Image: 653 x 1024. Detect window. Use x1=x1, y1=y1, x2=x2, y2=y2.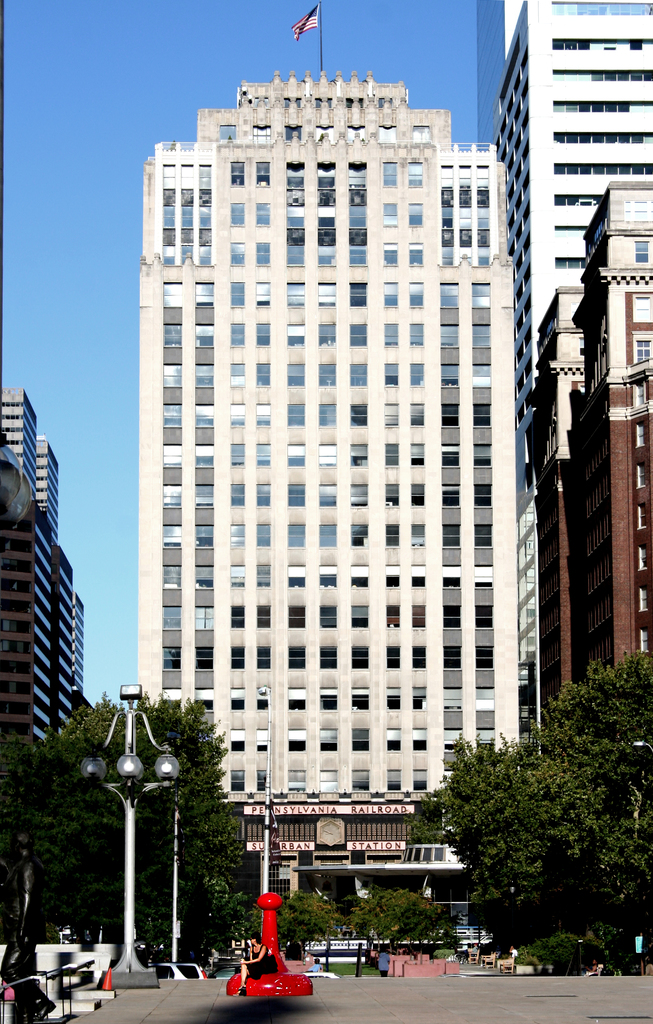
x1=284, y1=522, x2=308, y2=546.
